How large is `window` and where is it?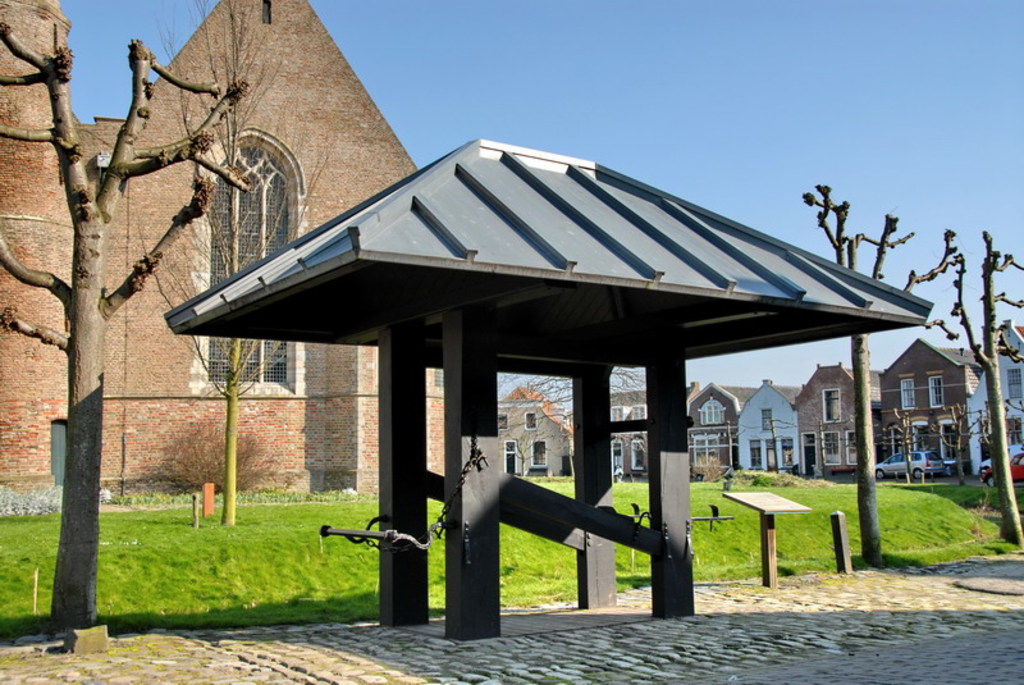
Bounding box: box=[927, 374, 946, 415].
